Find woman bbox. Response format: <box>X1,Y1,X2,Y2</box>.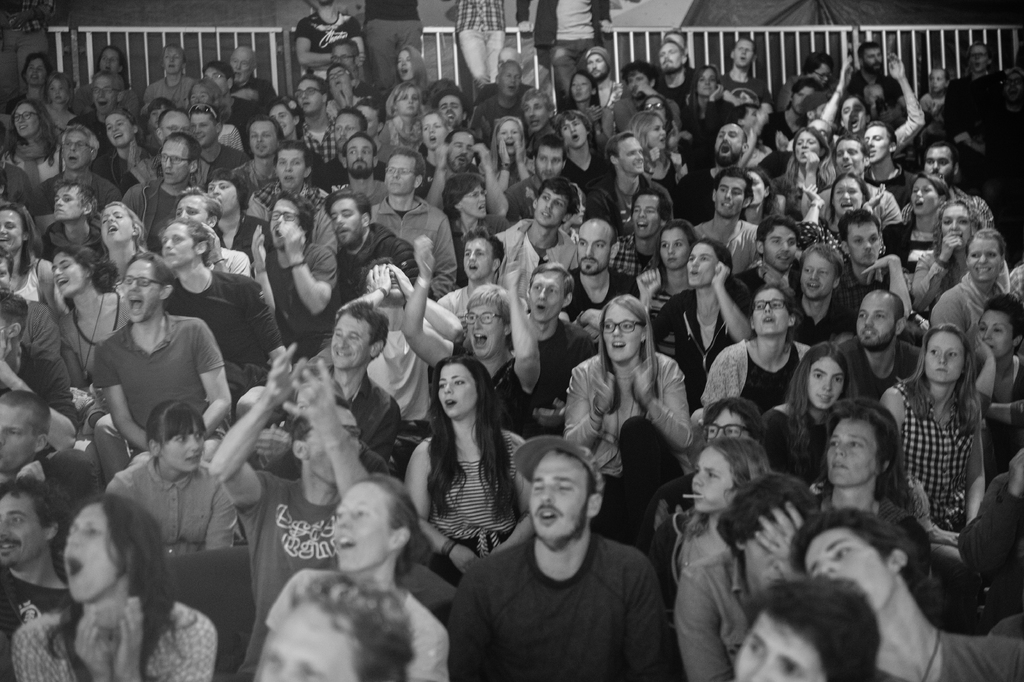
<box>564,69,614,141</box>.
